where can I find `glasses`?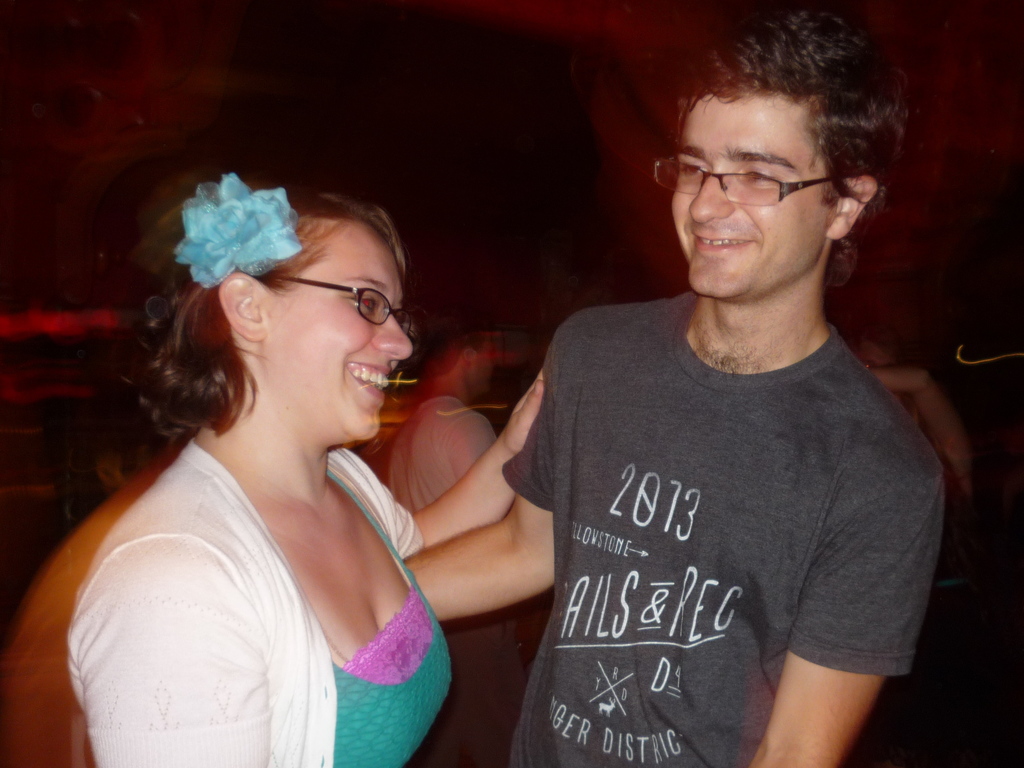
You can find it at (669,144,857,203).
